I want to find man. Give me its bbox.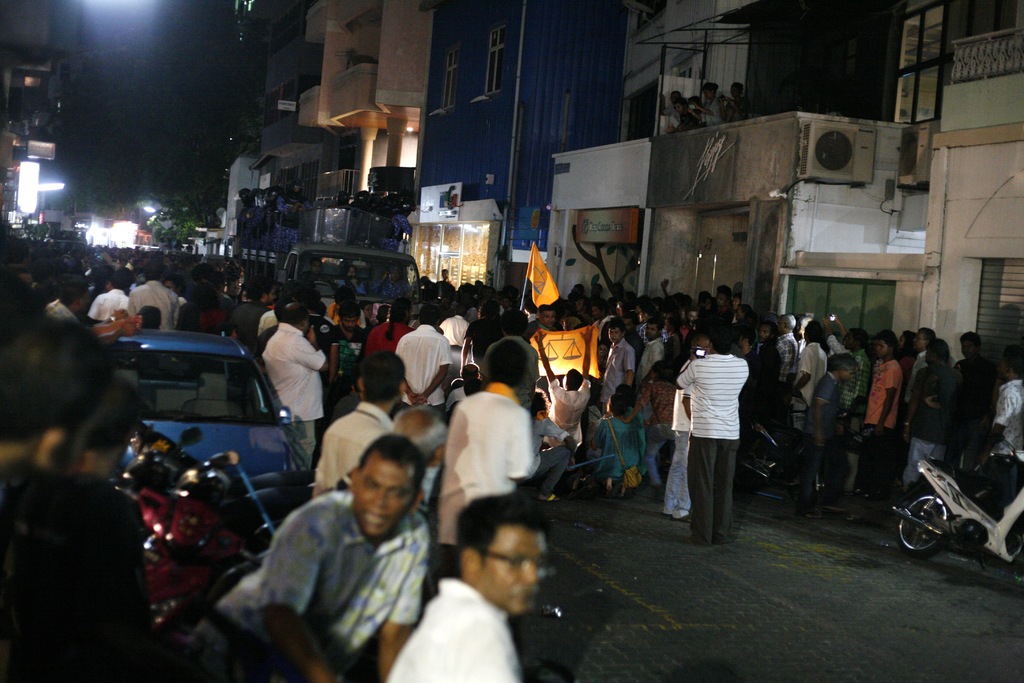
749/318/782/421.
